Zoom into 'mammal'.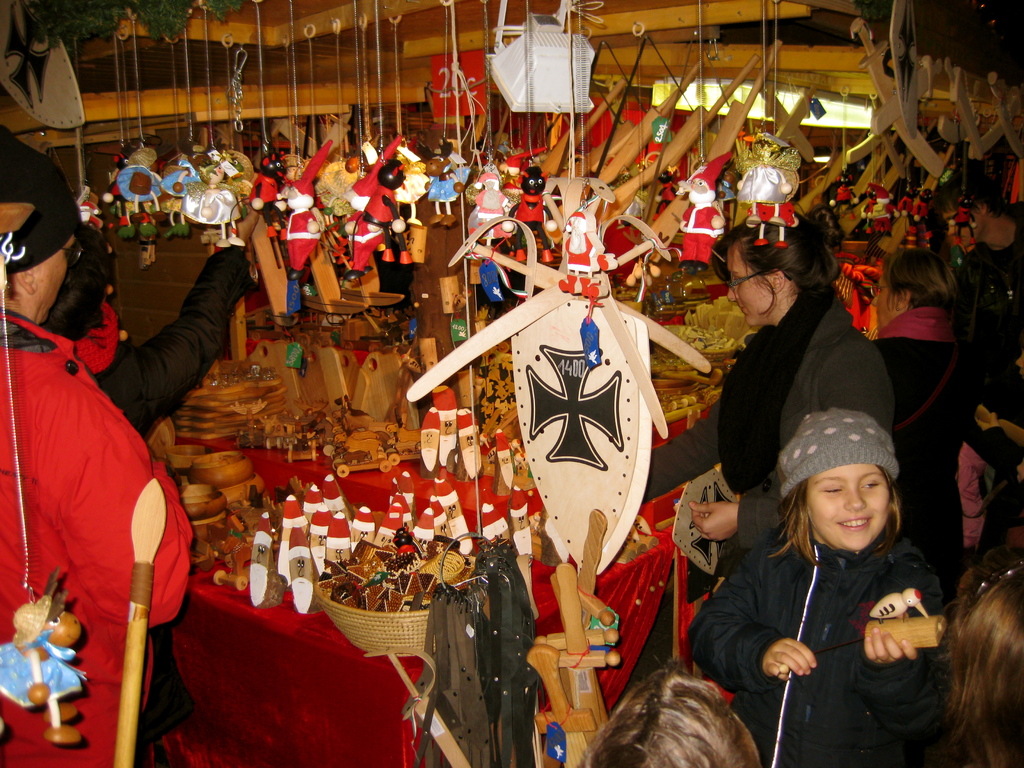
Zoom target: box(44, 205, 262, 767).
